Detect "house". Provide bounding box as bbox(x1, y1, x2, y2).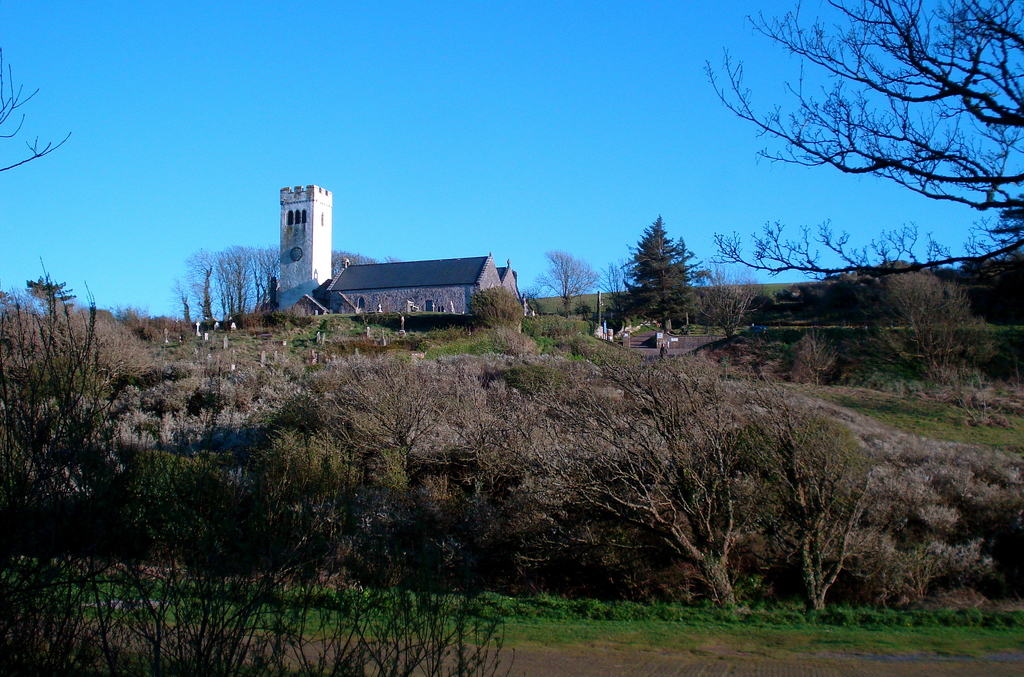
bbox(328, 257, 502, 320).
